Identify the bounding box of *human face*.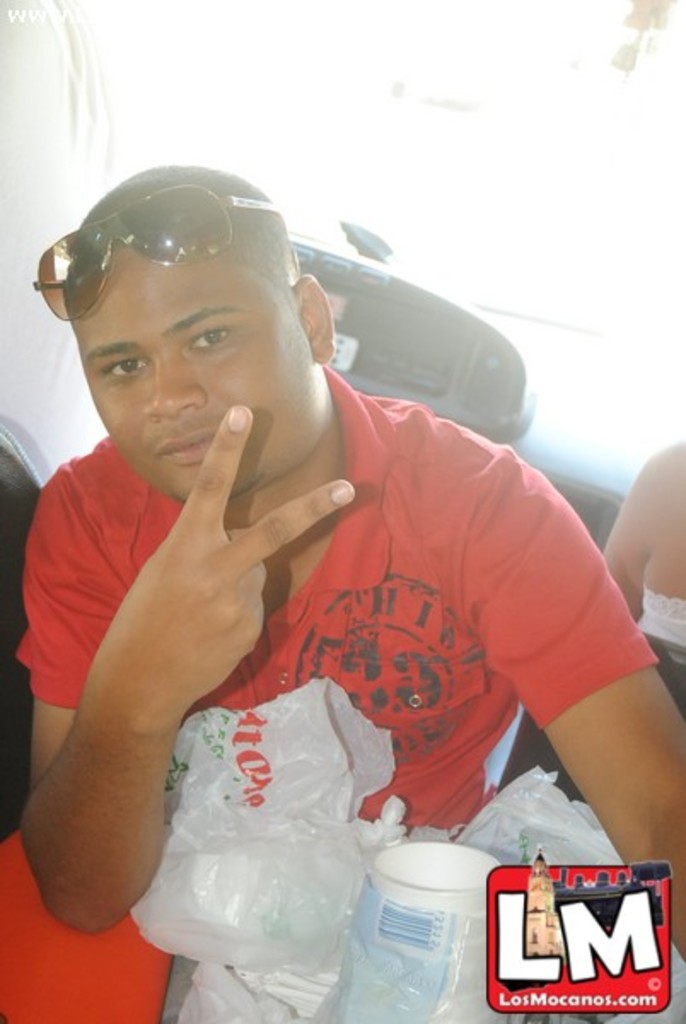
detection(75, 237, 317, 505).
